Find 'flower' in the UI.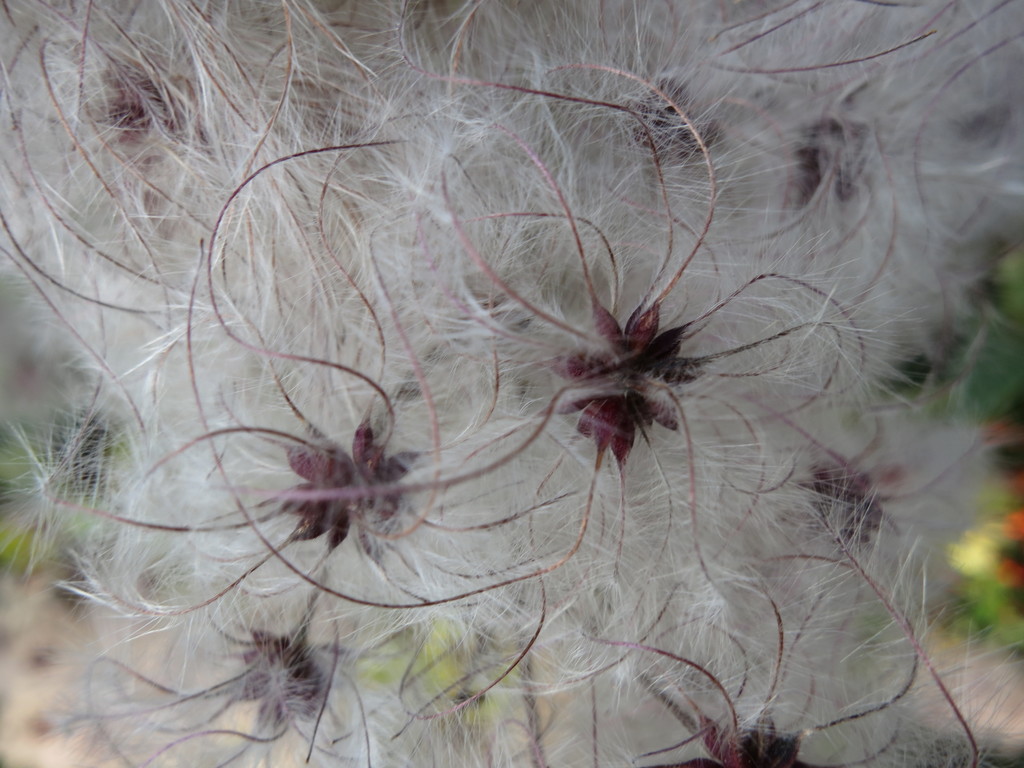
UI element at rect(268, 400, 422, 557).
